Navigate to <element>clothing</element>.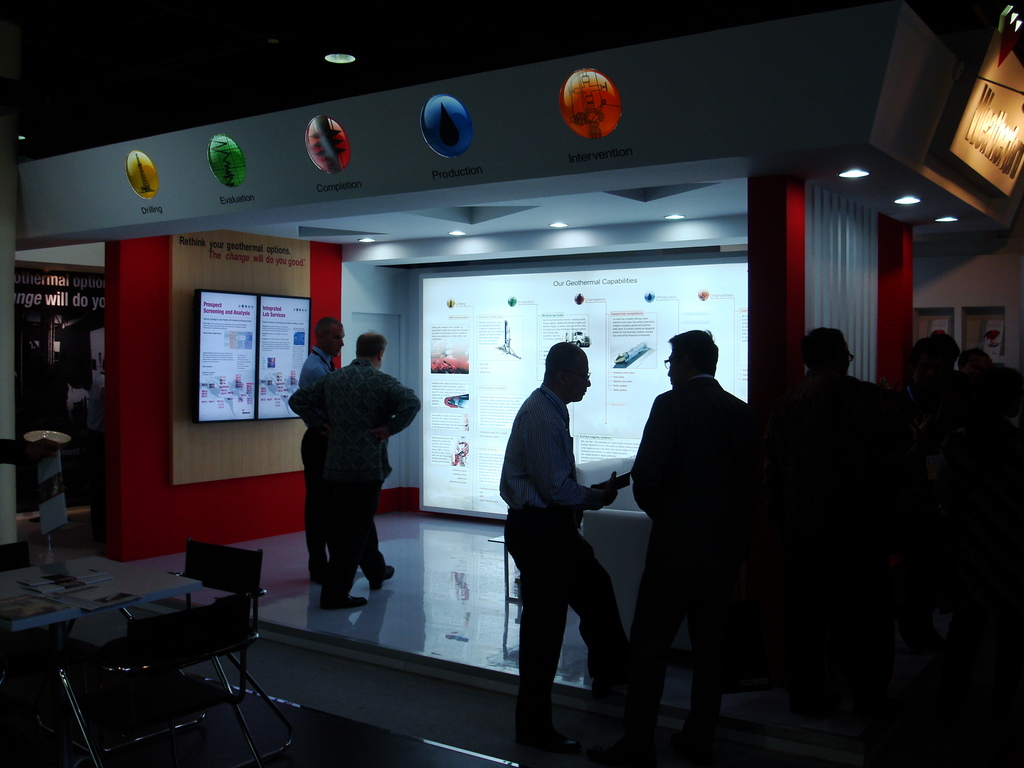
Navigation target: 493 385 636 726.
